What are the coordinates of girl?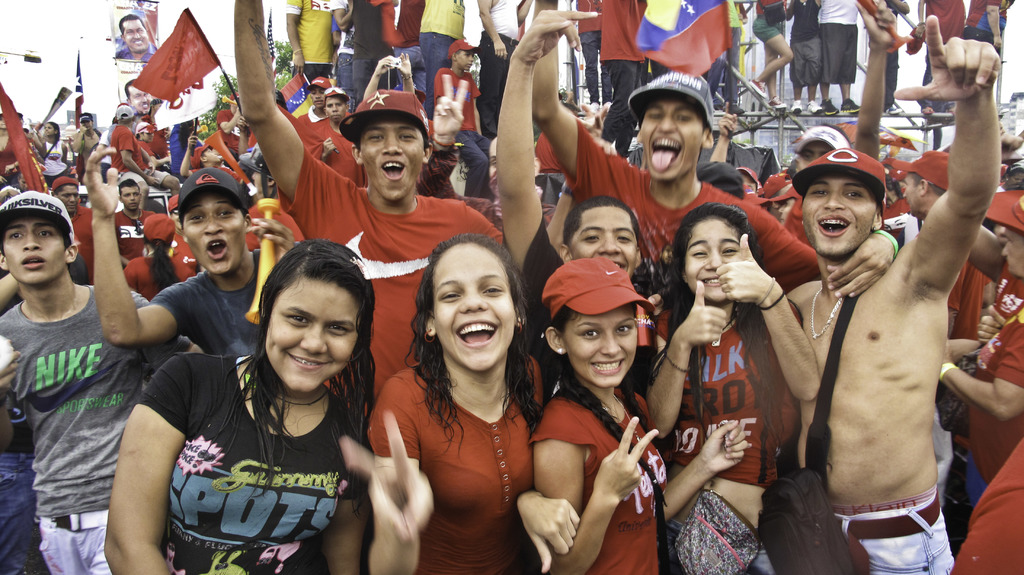
x1=646, y1=202, x2=822, y2=574.
